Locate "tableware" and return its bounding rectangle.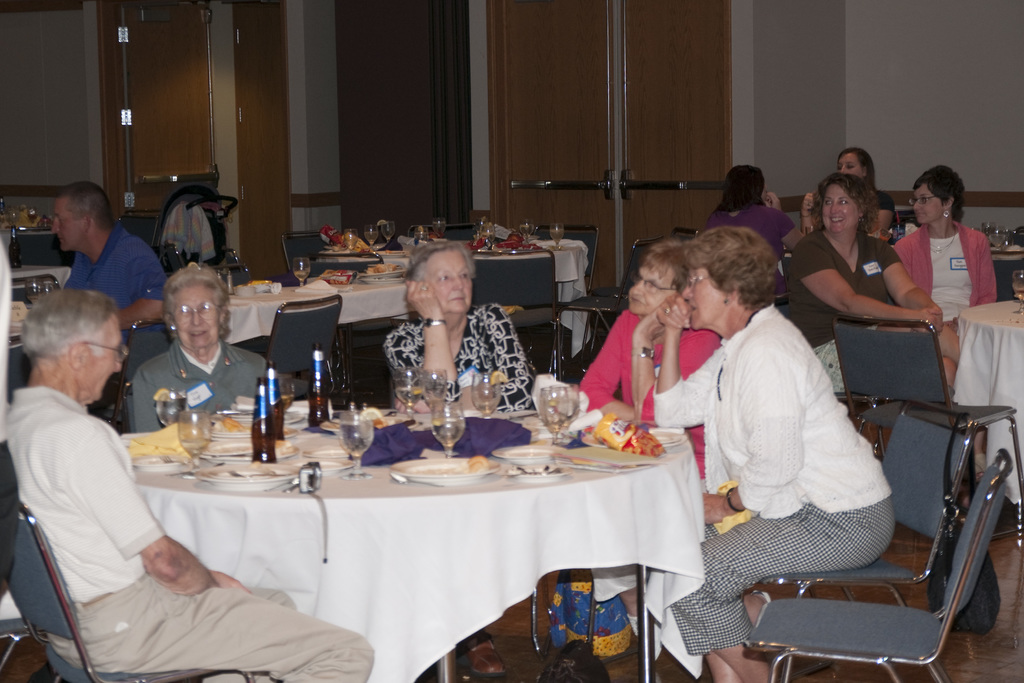
detection(518, 219, 531, 245).
